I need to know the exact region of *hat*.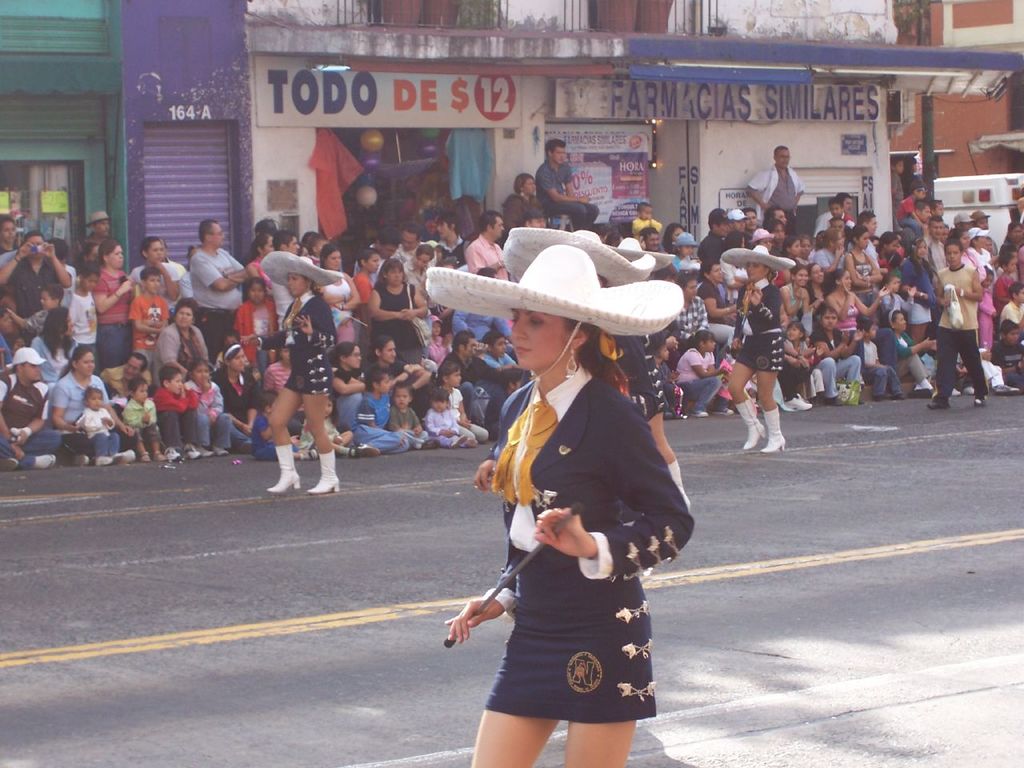
Region: Rect(498, 227, 655, 279).
